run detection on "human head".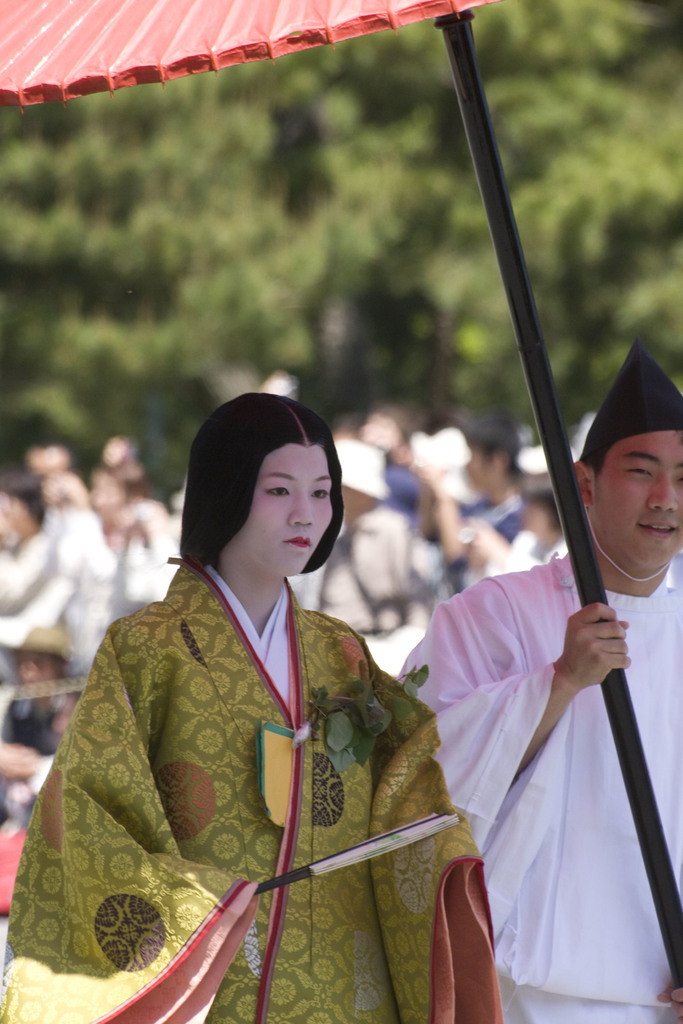
Result: [left=462, top=417, right=522, bottom=496].
